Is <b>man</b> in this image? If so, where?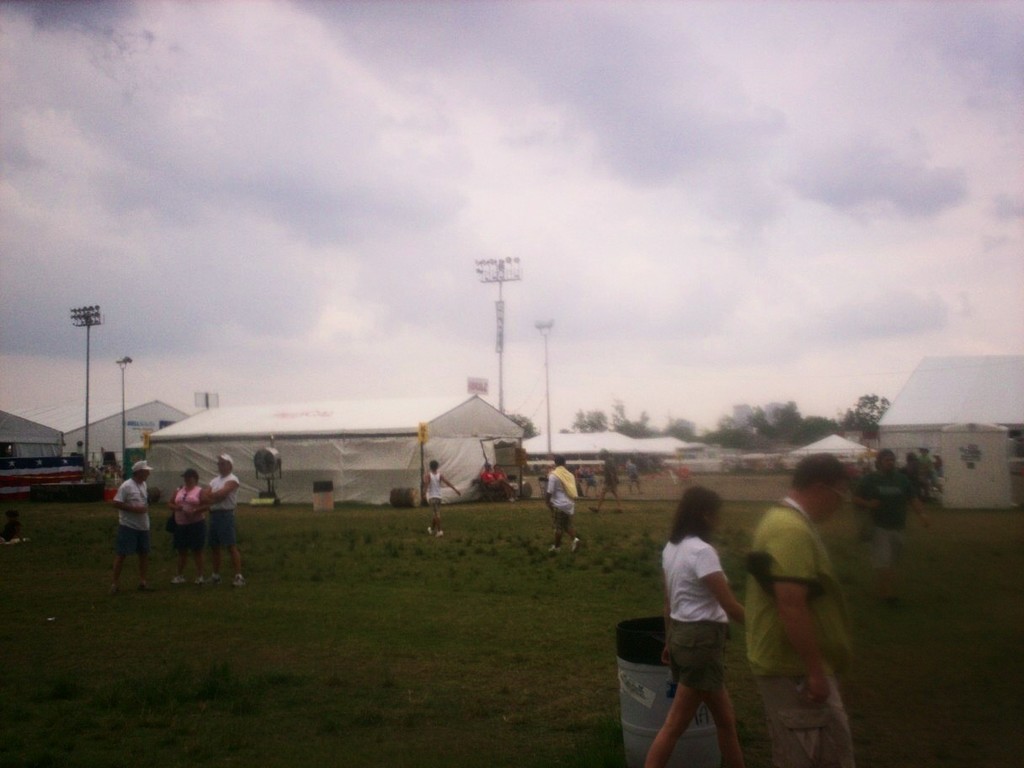
Yes, at region(748, 456, 860, 767).
